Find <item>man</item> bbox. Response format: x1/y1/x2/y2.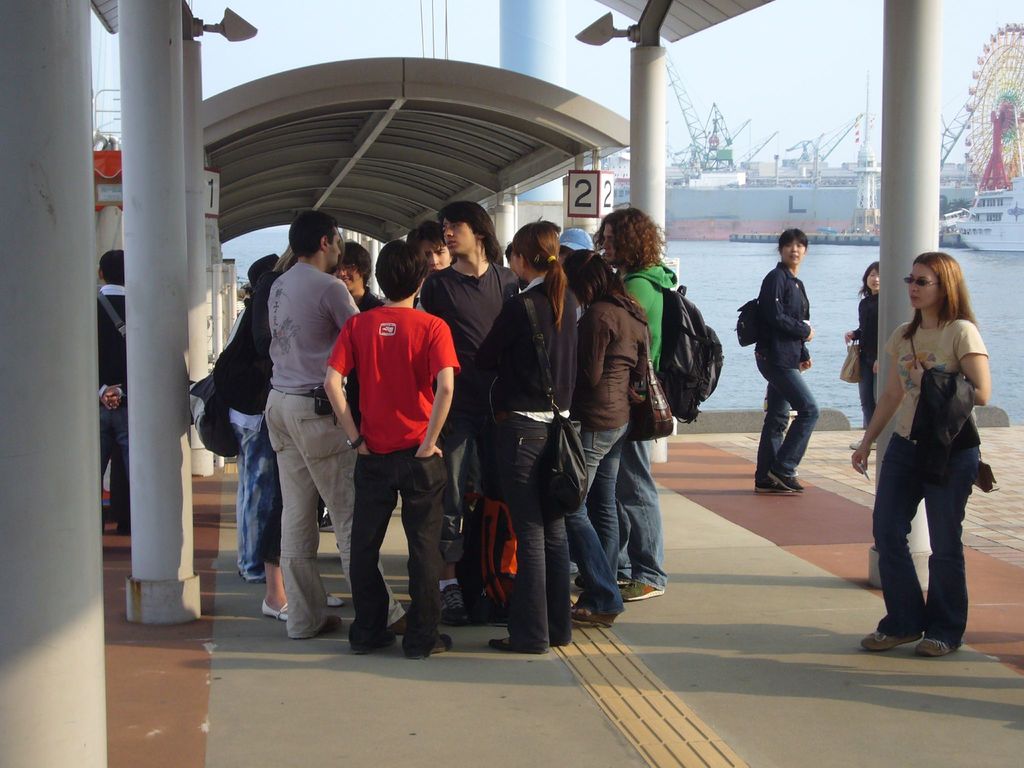
326/241/463/661.
